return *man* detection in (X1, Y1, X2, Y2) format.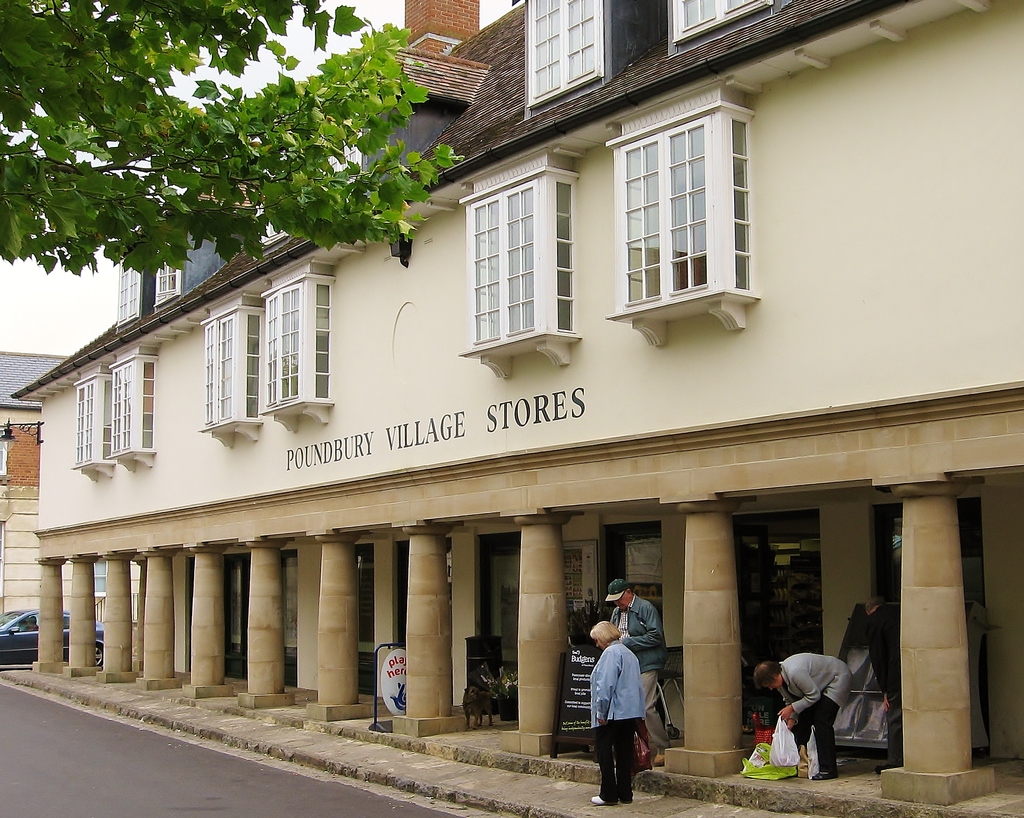
(582, 598, 671, 794).
